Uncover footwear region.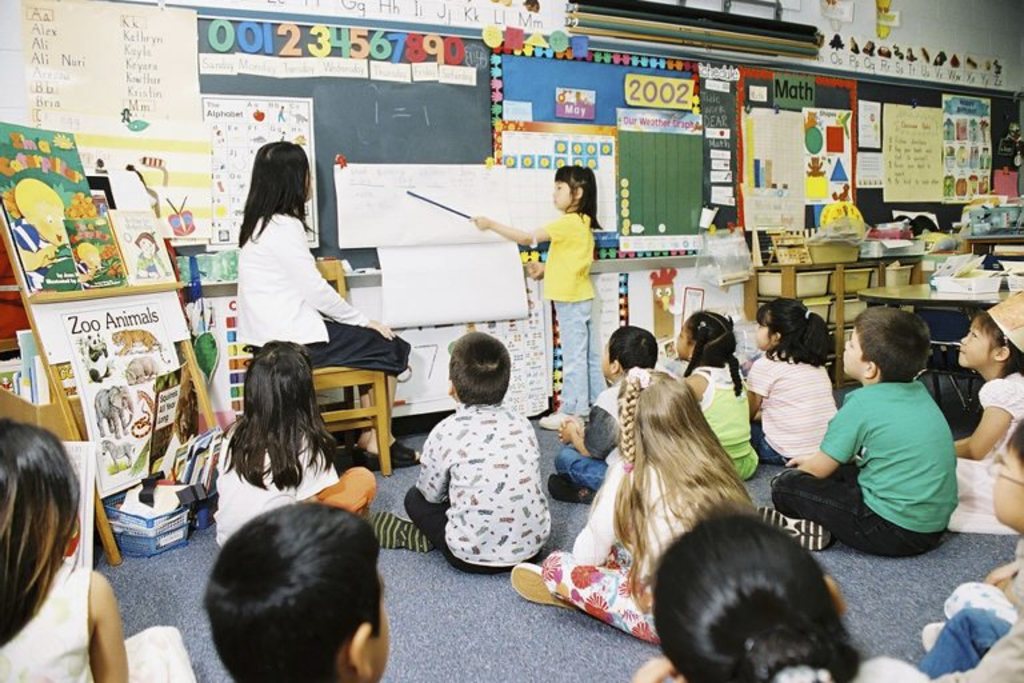
Uncovered: [left=509, top=564, right=565, bottom=610].
